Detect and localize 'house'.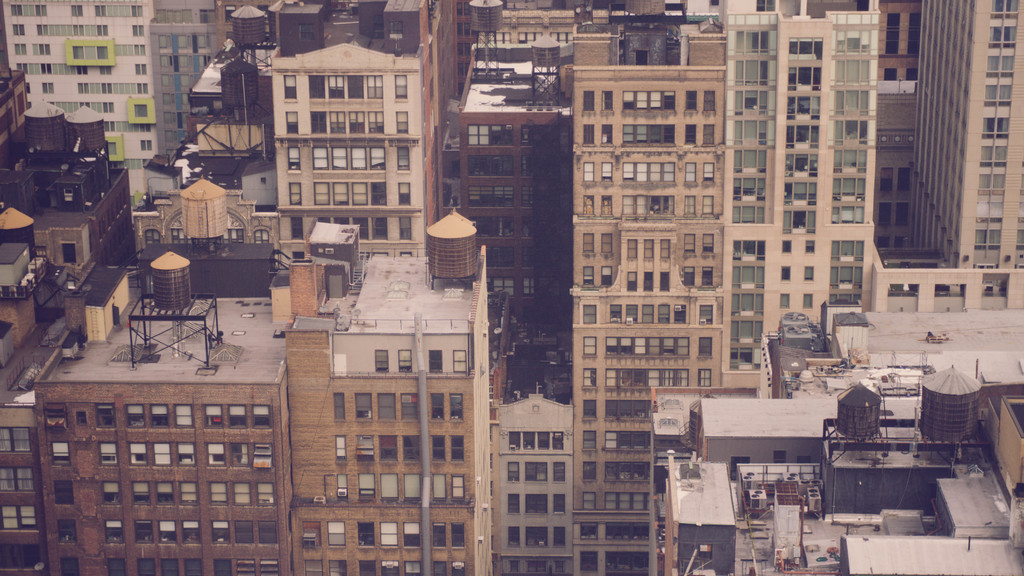
Localized at BBox(268, 46, 435, 260).
